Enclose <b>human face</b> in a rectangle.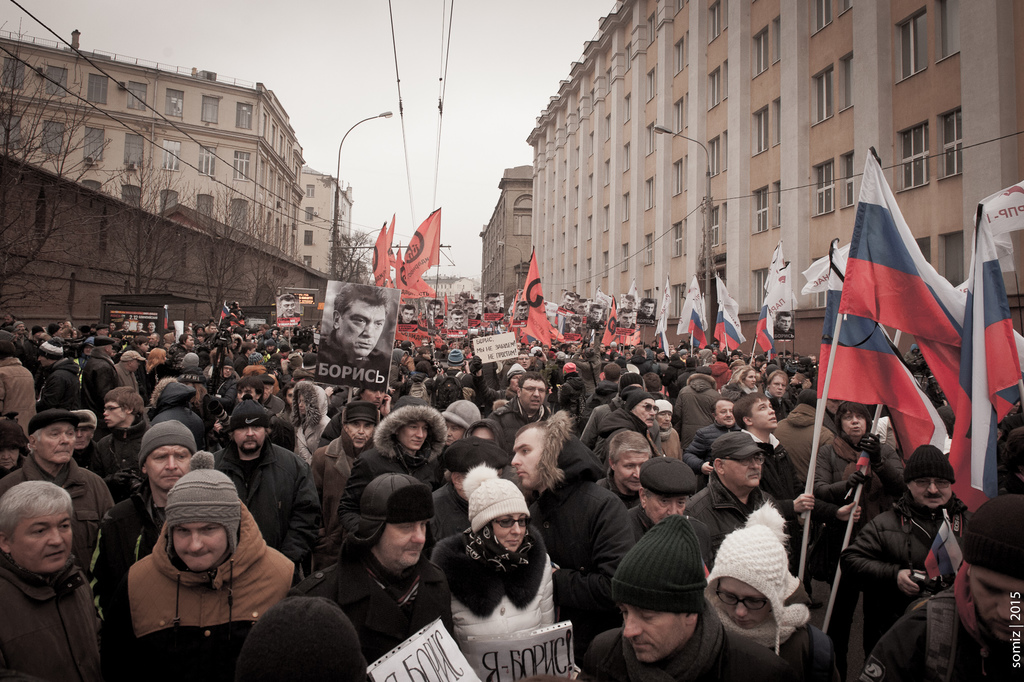
[left=401, top=305, right=414, bottom=325].
